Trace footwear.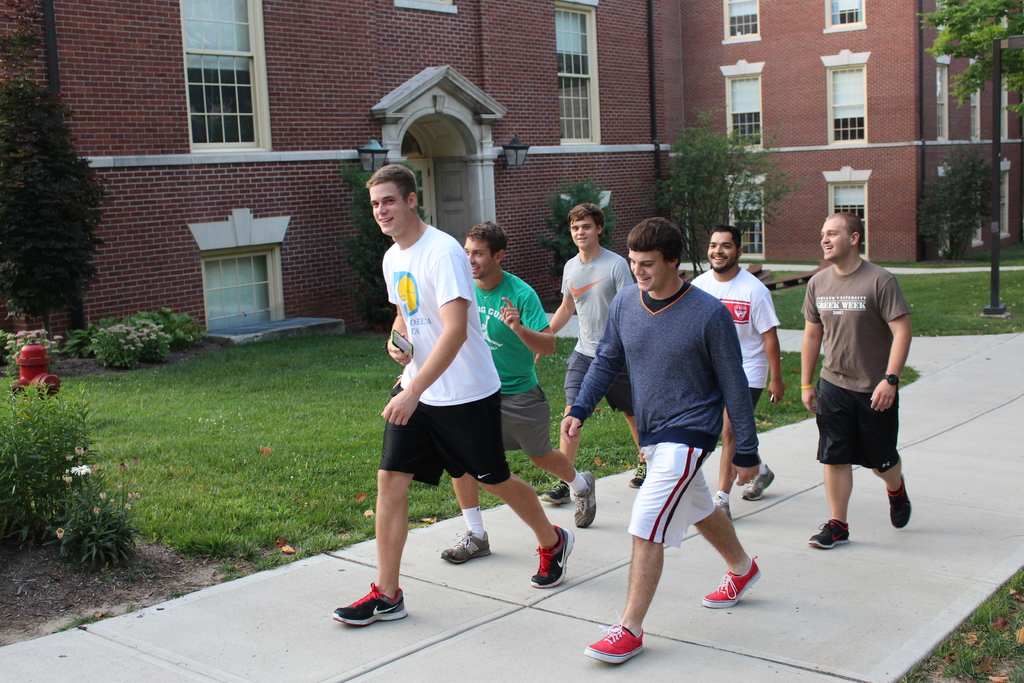
Traced to x1=575 y1=469 x2=599 y2=524.
